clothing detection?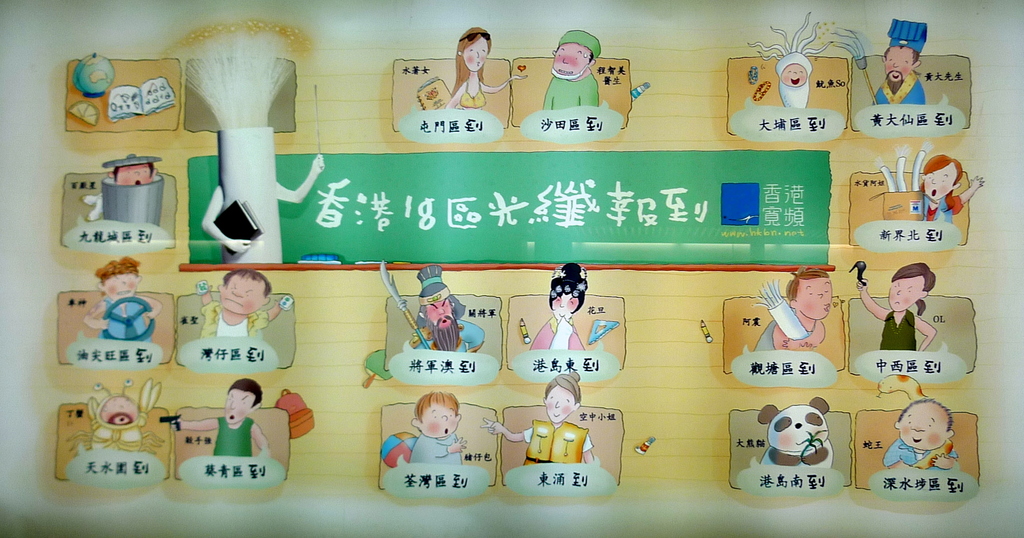
(99, 298, 154, 345)
